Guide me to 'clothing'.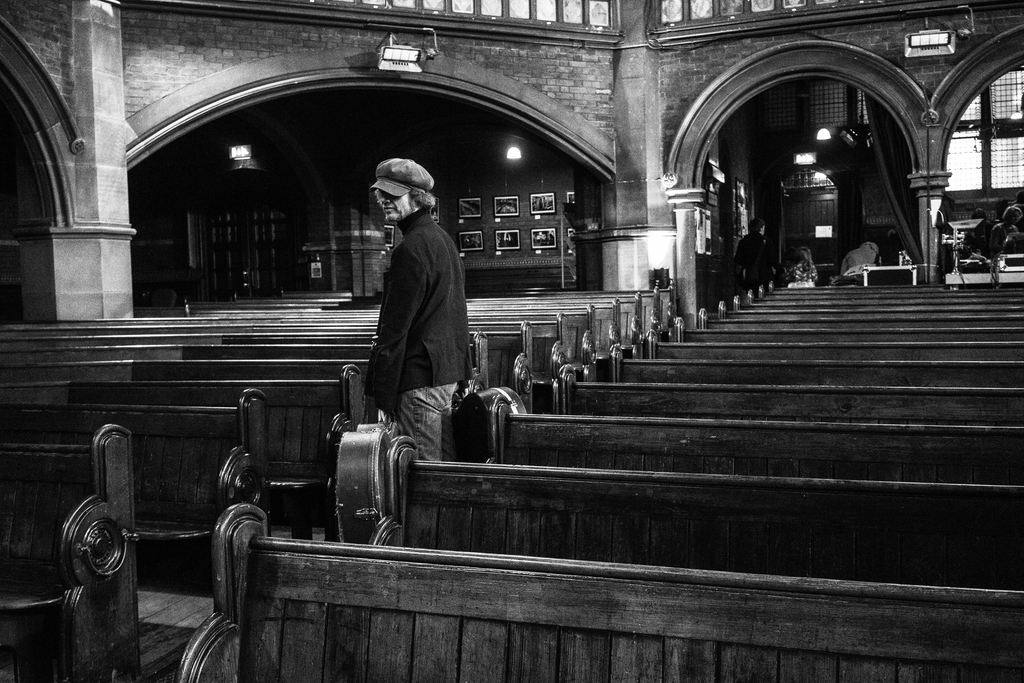
Guidance: box(785, 259, 816, 287).
